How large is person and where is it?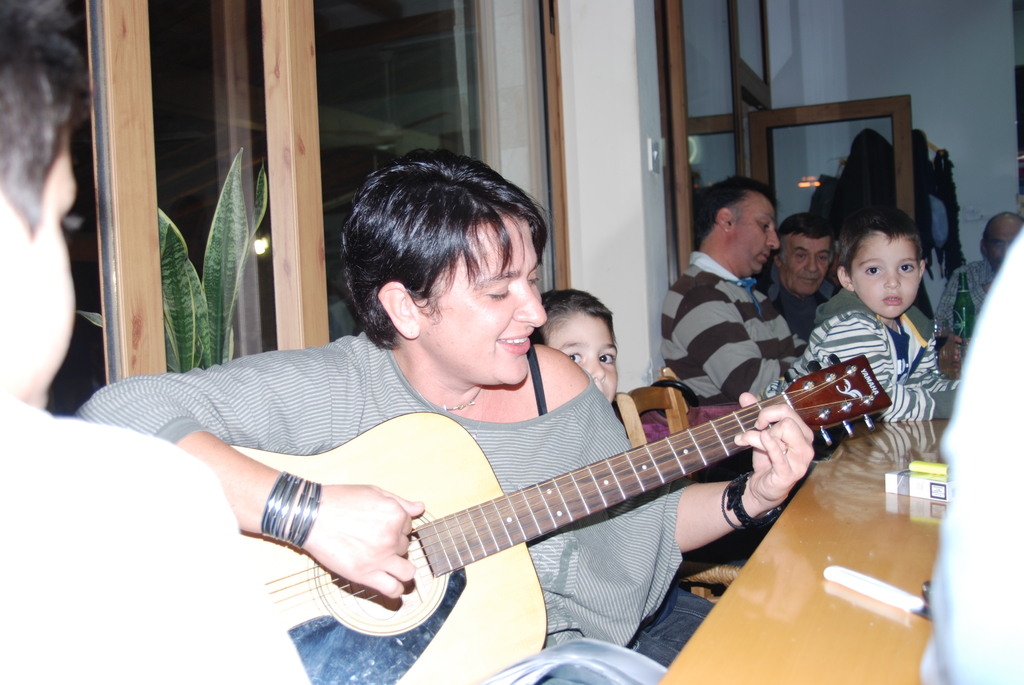
Bounding box: (65, 171, 813, 663).
